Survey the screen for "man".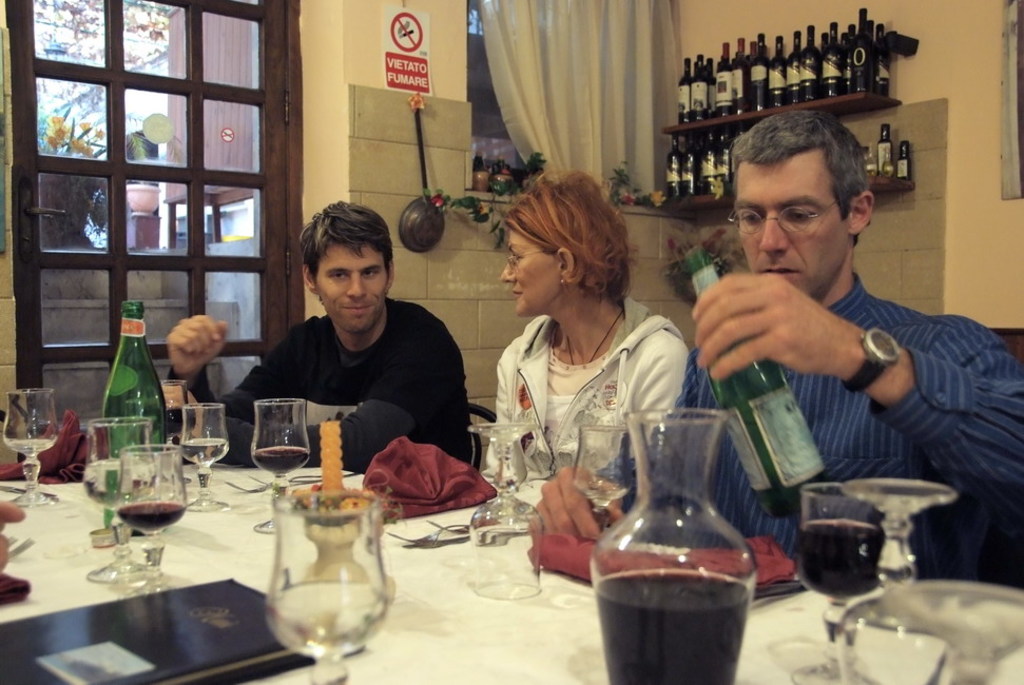
Survey found: {"x1": 170, "y1": 199, "x2": 475, "y2": 467}.
